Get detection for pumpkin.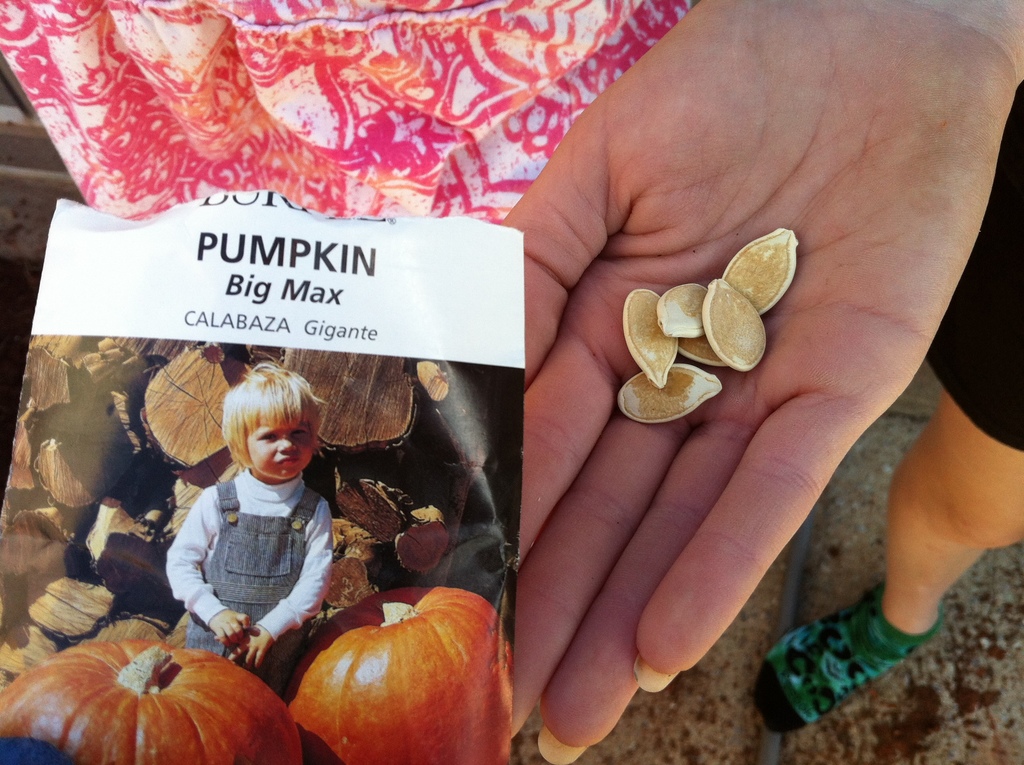
Detection: (279, 588, 511, 764).
